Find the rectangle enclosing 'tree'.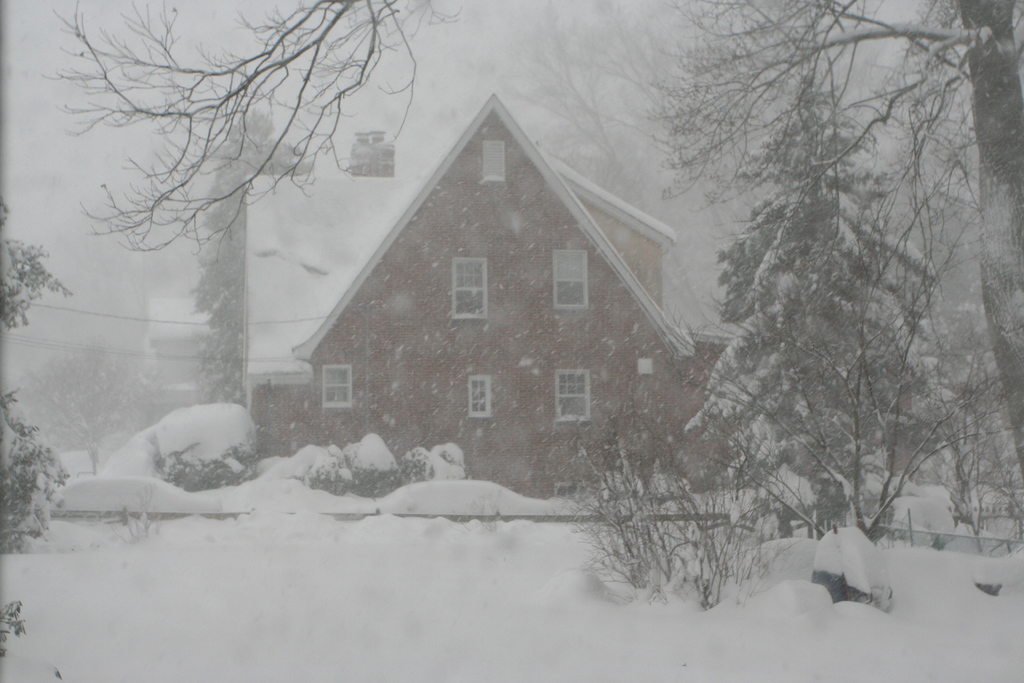
{"x1": 15, "y1": 344, "x2": 152, "y2": 469}.
